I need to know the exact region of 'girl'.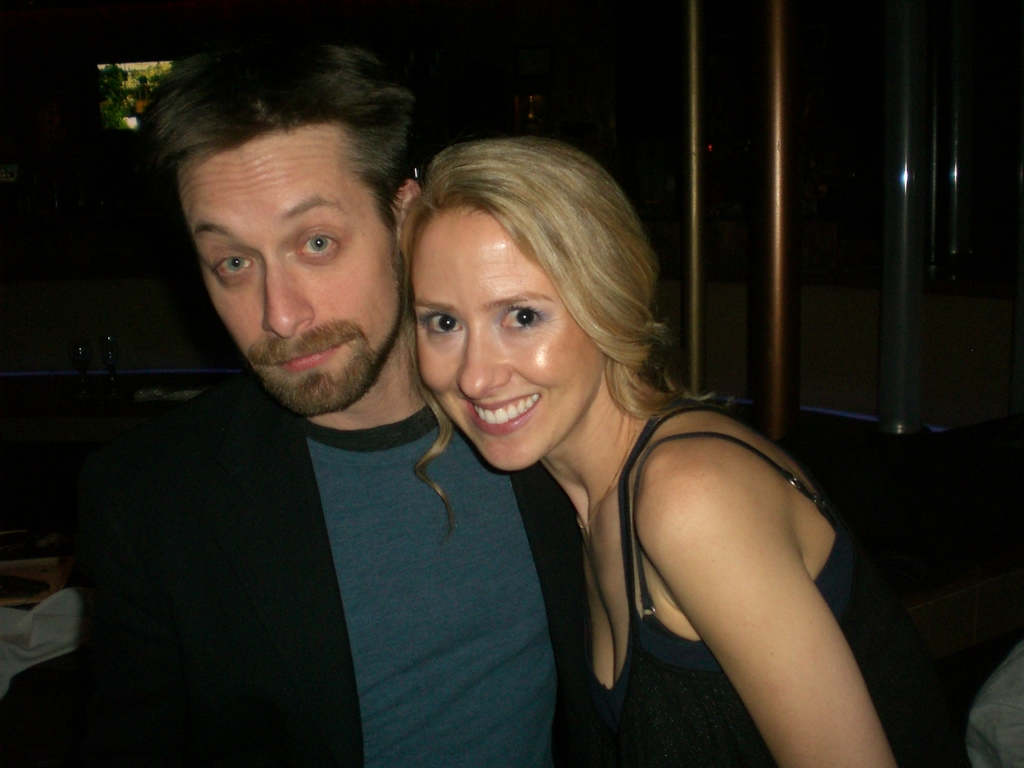
Region: x1=392 y1=134 x2=970 y2=767.
